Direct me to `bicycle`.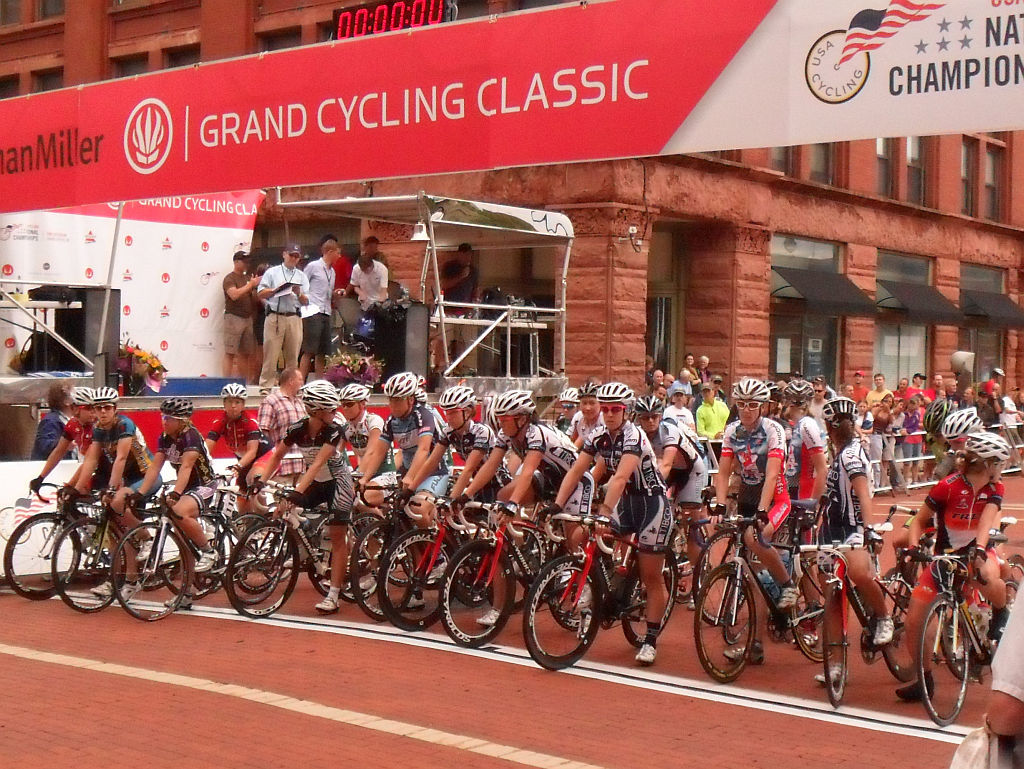
Direction: <box>355,485,426,618</box>.
